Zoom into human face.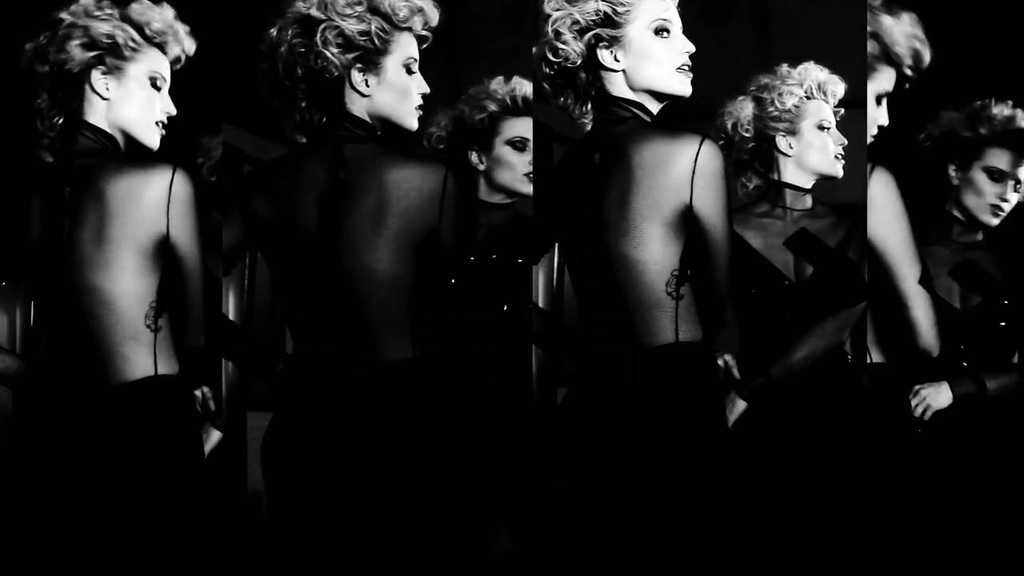
Zoom target: <bbox>106, 42, 174, 150</bbox>.
